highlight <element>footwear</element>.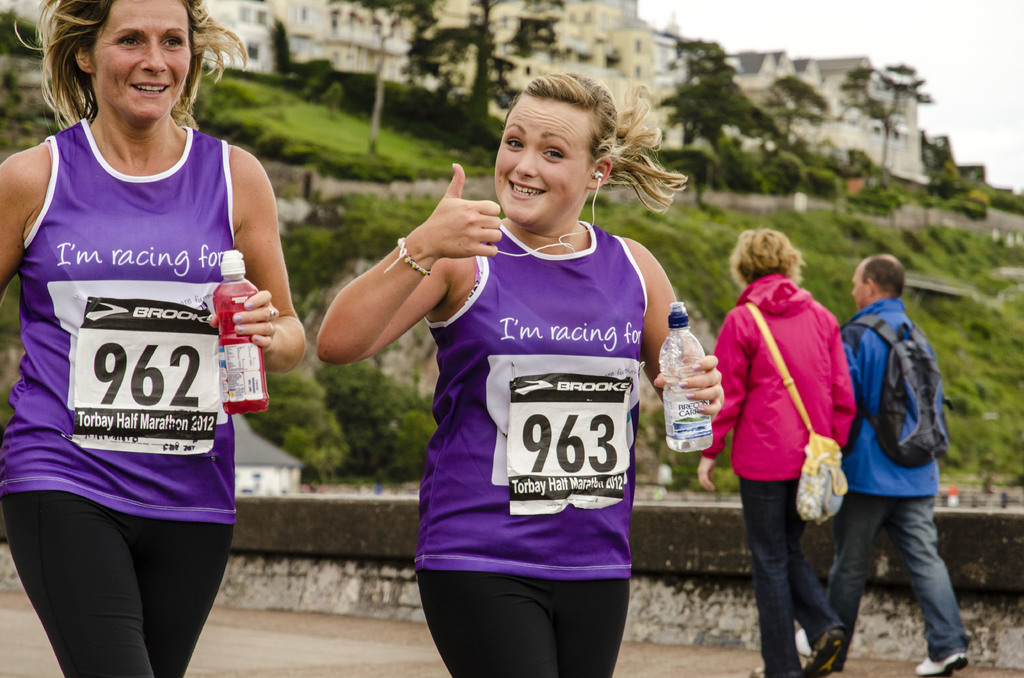
Highlighted region: crop(826, 638, 851, 672).
